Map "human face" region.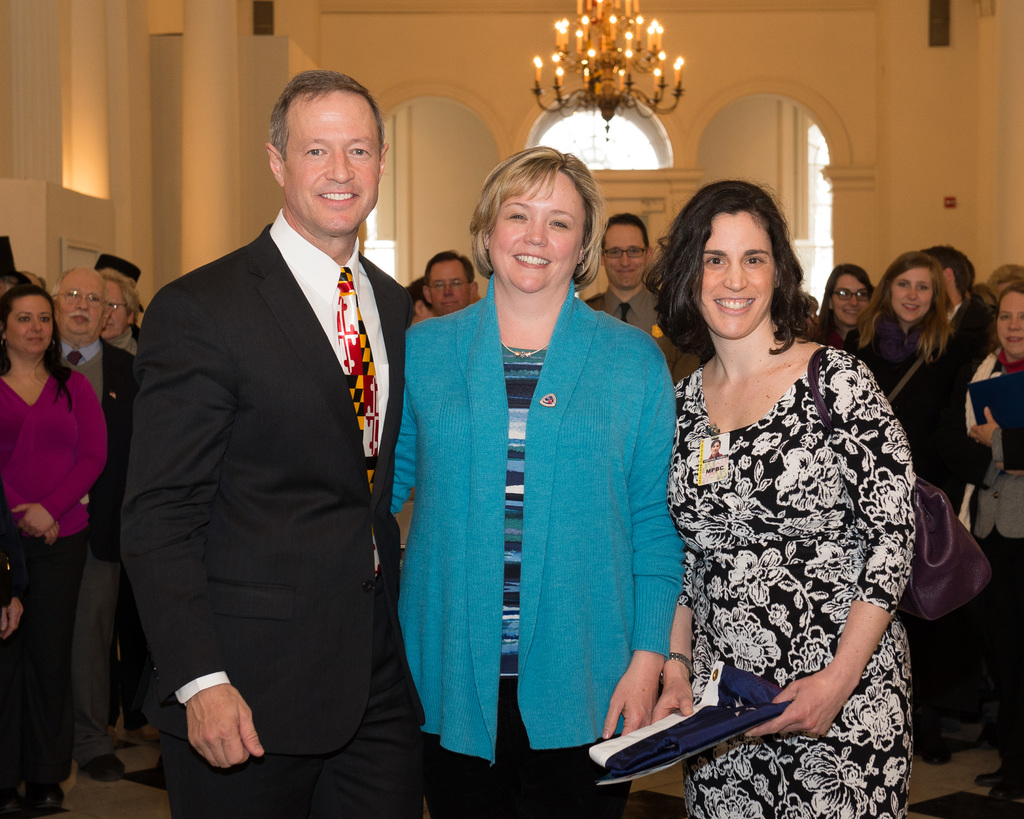
Mapped to rect(995, 290, 1023, 358).
